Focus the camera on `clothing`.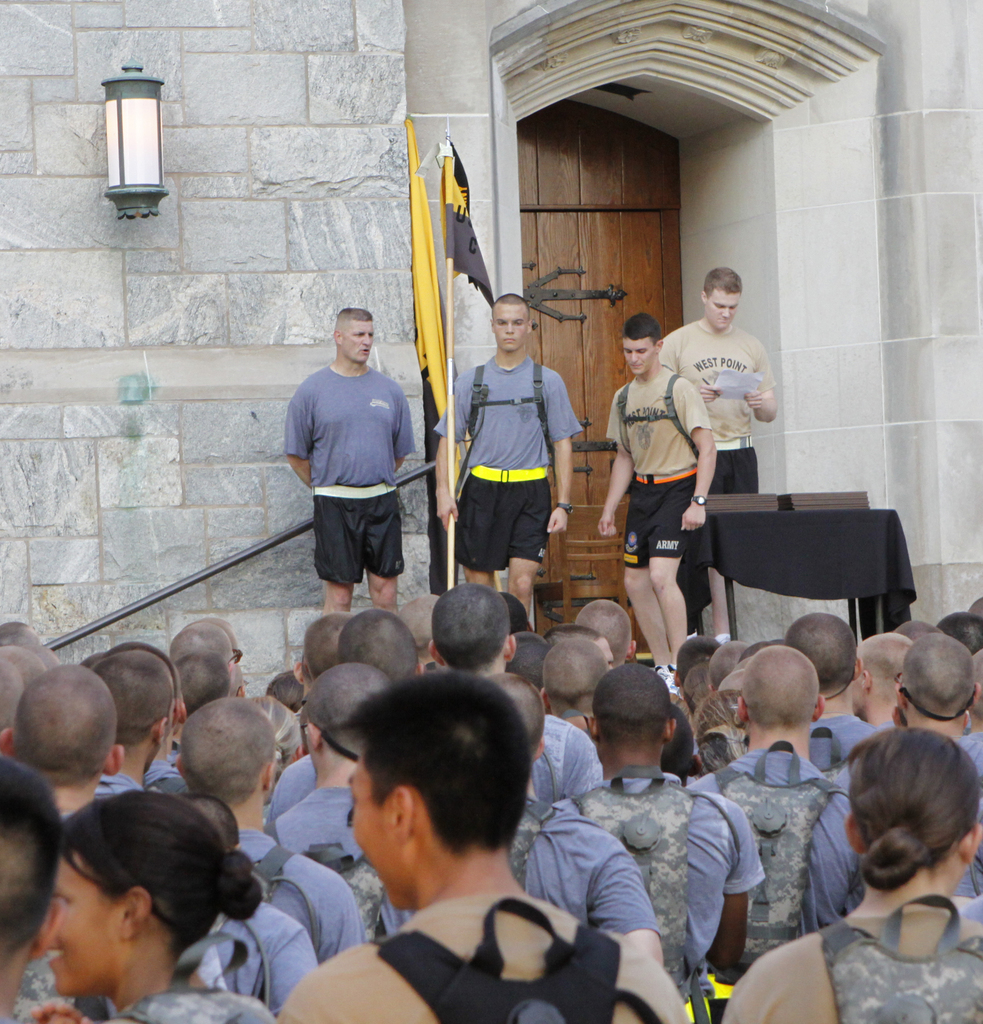
Focus region: <region>435, 353, 584, 470</region>.
